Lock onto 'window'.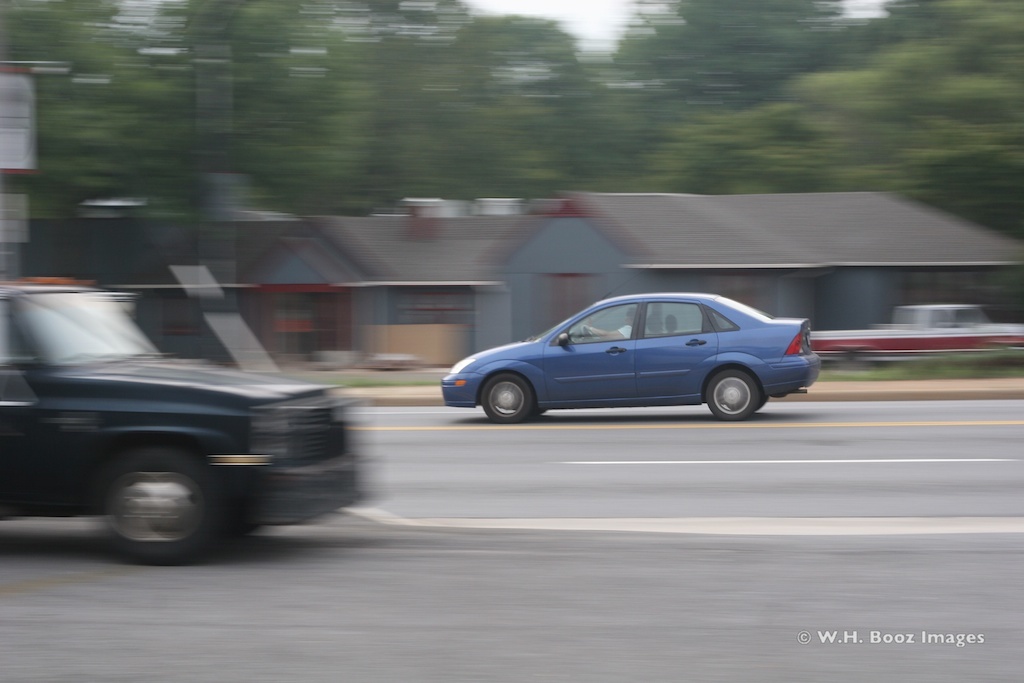
Locked: box=[565, 301, 639, 348].
